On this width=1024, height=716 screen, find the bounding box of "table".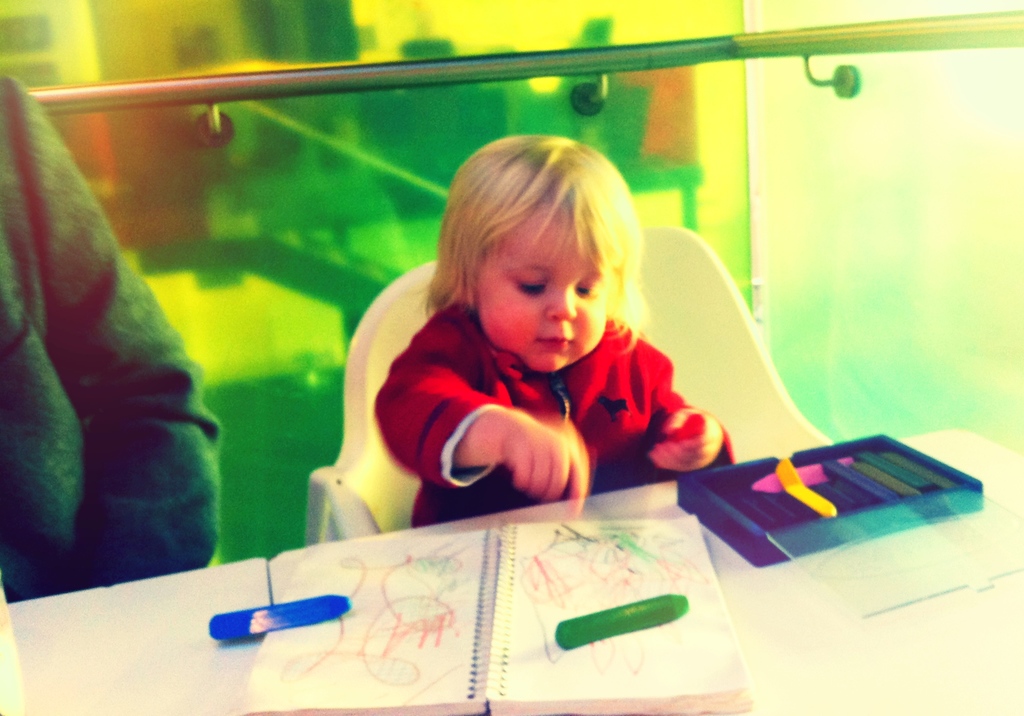
Bounding box: locate(5, 562, 270, 715).
